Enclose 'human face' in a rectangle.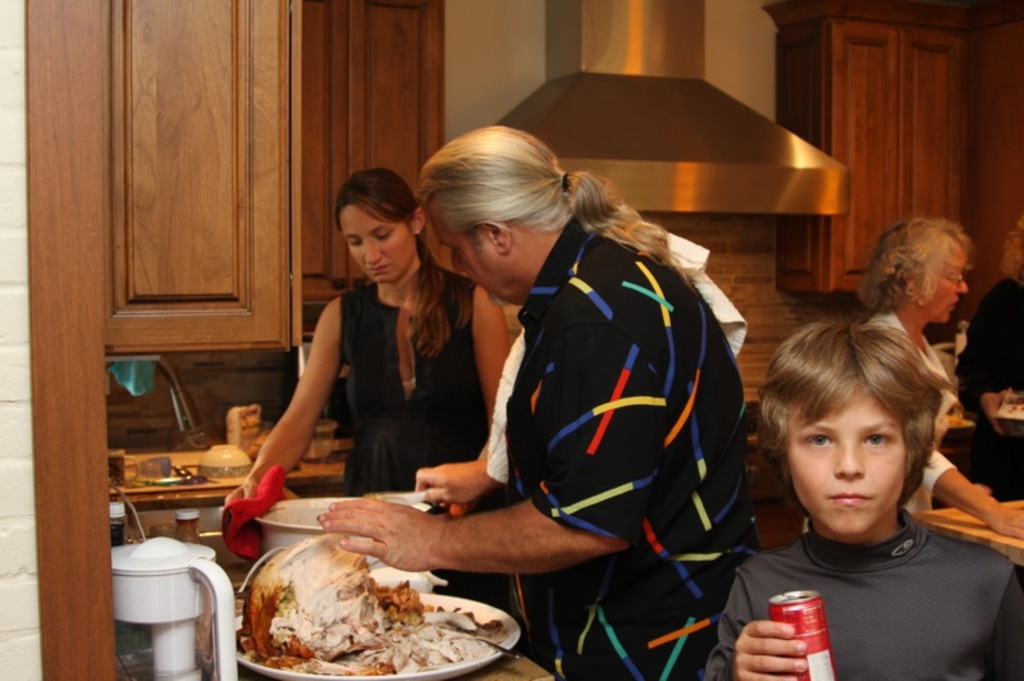
x1=428 y1=211 x2=503 y2=307.
